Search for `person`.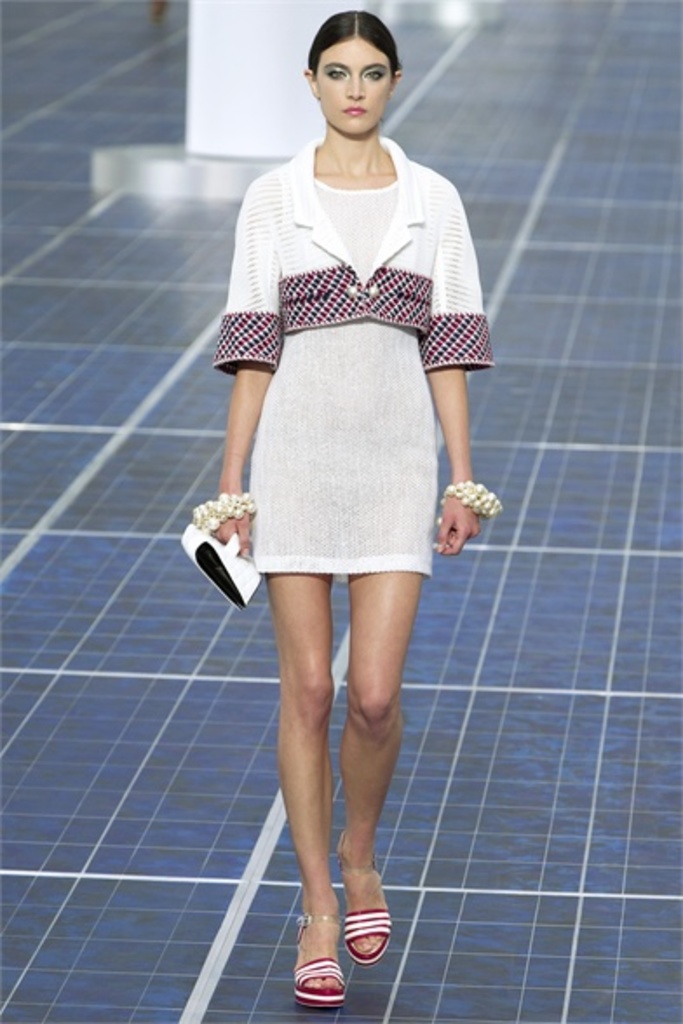
Found at 211/9/500/1008.
